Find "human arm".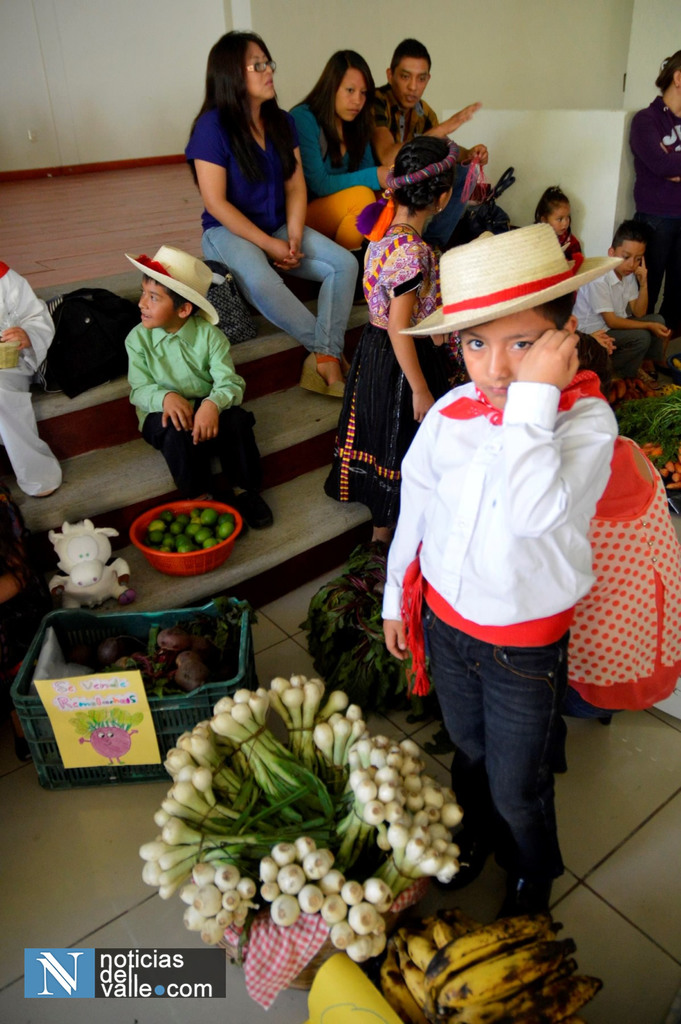
[left=428, top=93, right=483, bottom=140].
